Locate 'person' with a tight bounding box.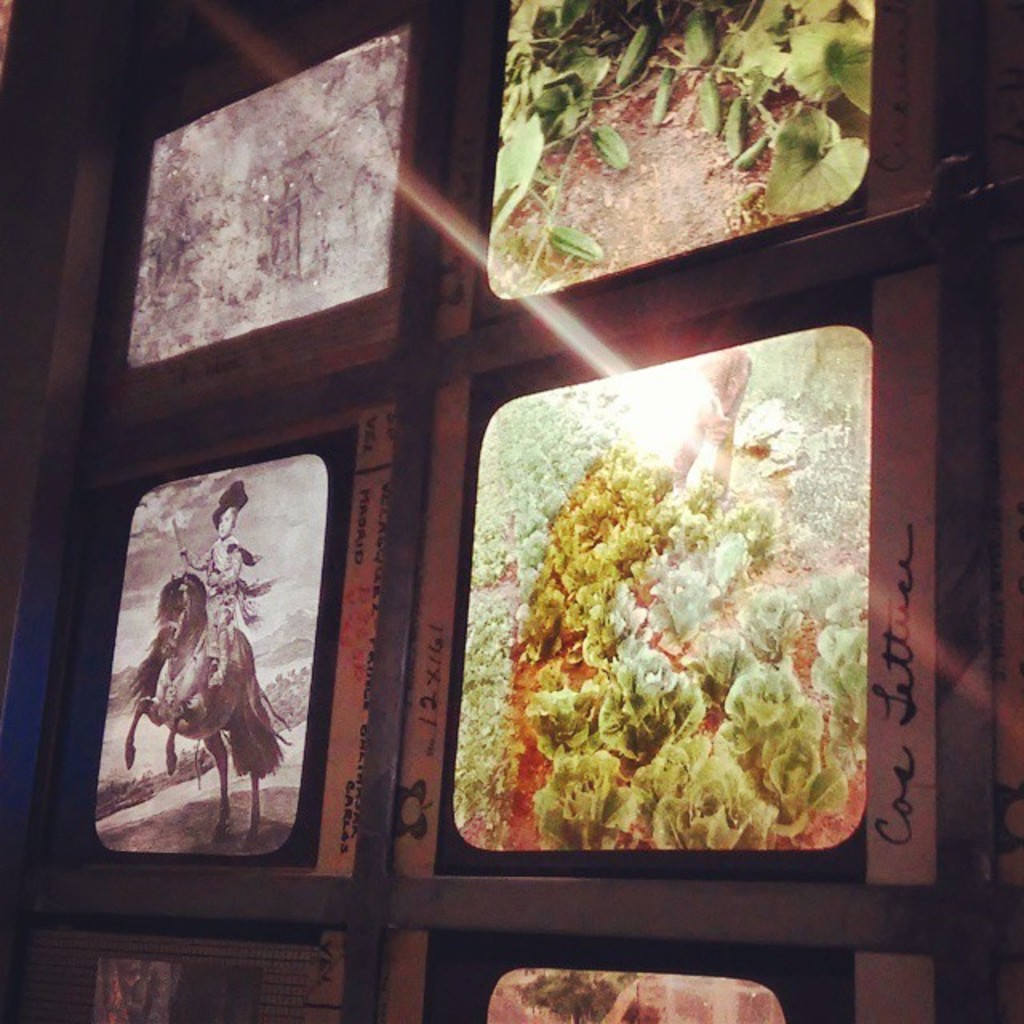
131, 450, 320, 824.
